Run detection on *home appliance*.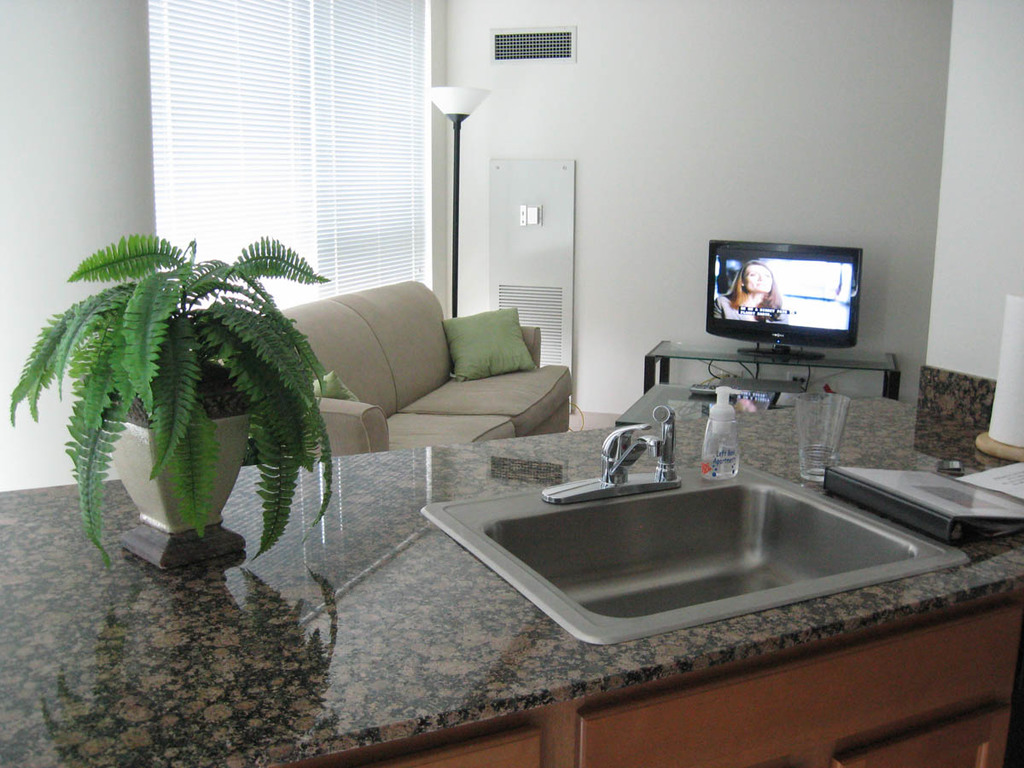
Result: {"left": 707, "top": 240, "right": 864, "bottom": 360}.
